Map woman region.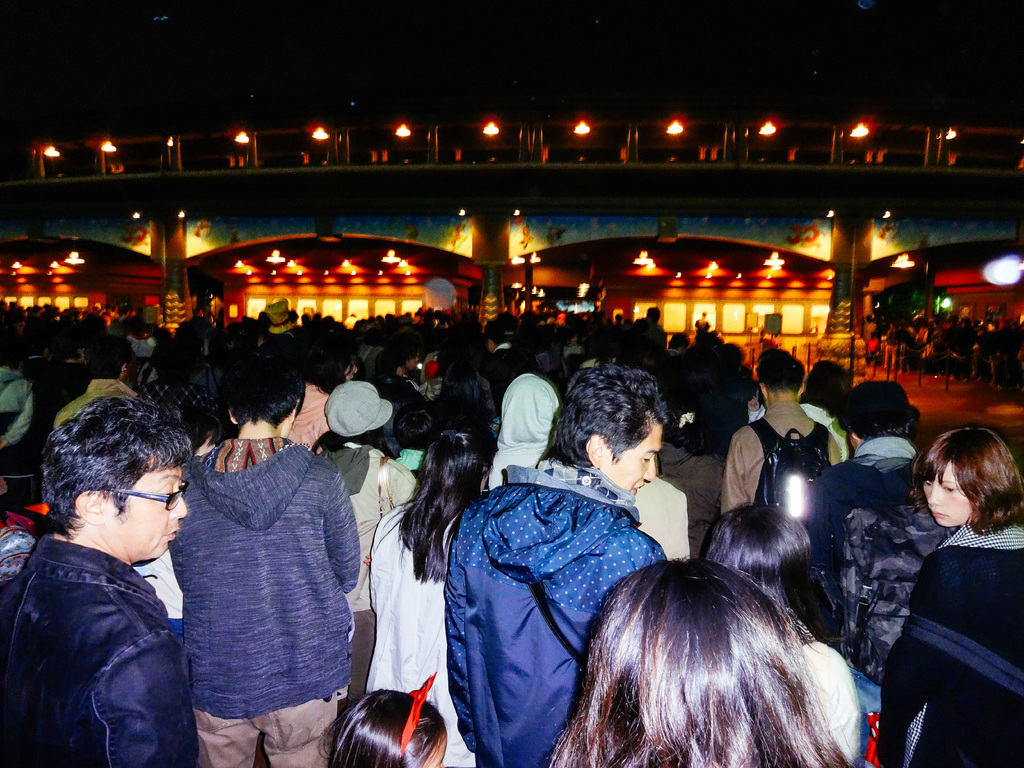
Mapped to (366, 436, 499, 767).
